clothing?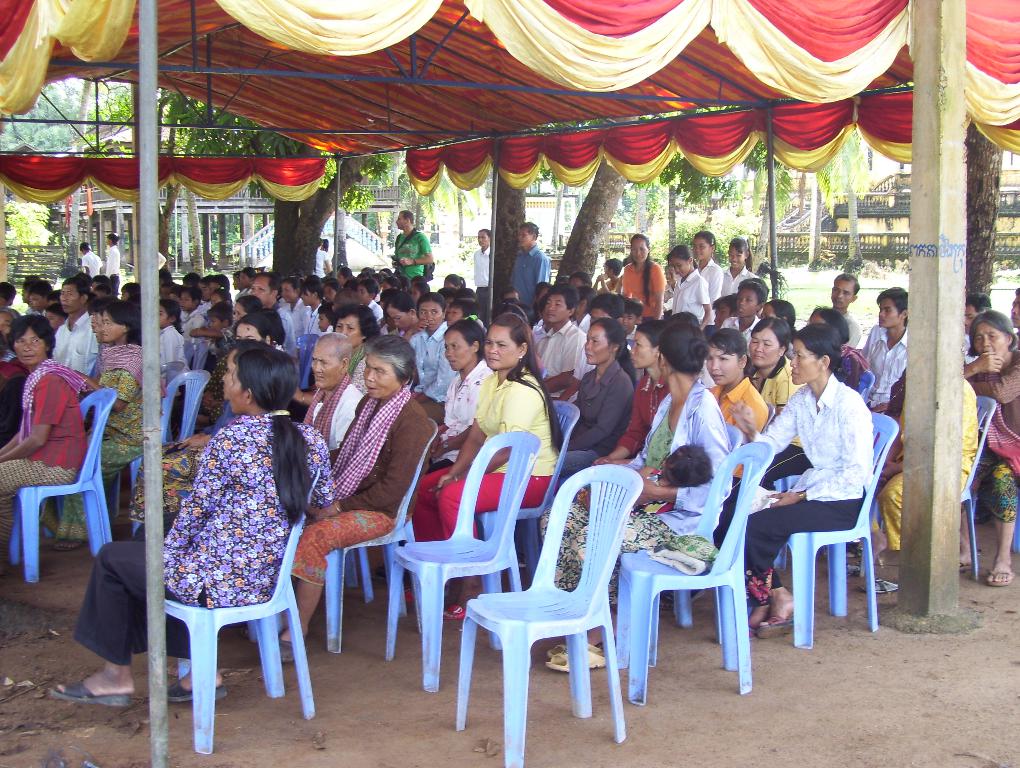
box=[408, 318, 456, 406]
